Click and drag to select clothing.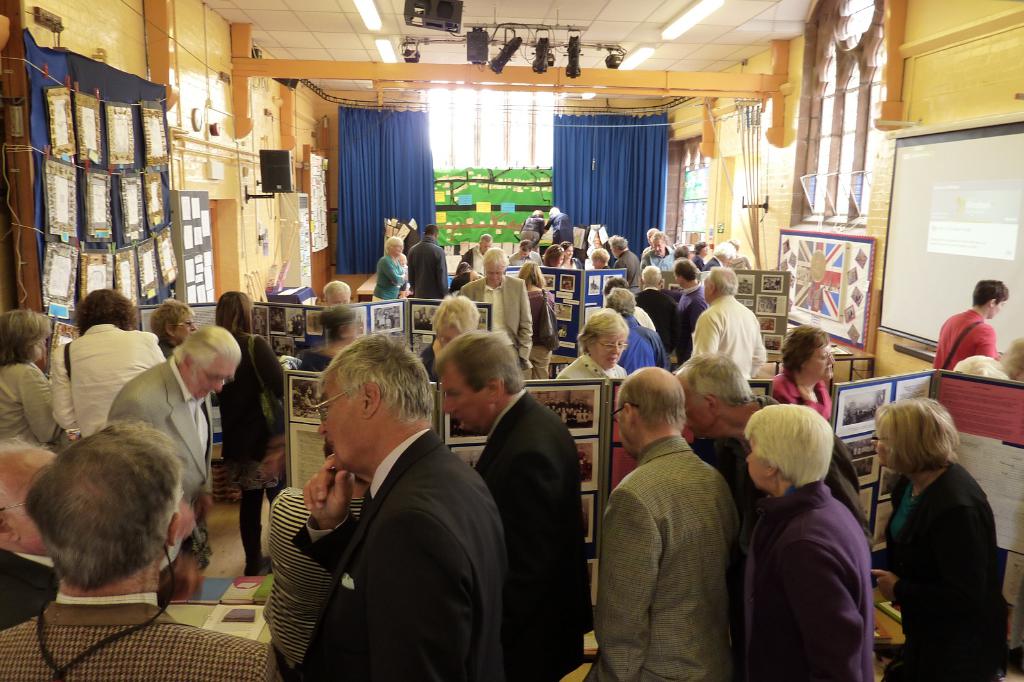
Selection: x1=524 y1=286 x2=554 y2=385.
